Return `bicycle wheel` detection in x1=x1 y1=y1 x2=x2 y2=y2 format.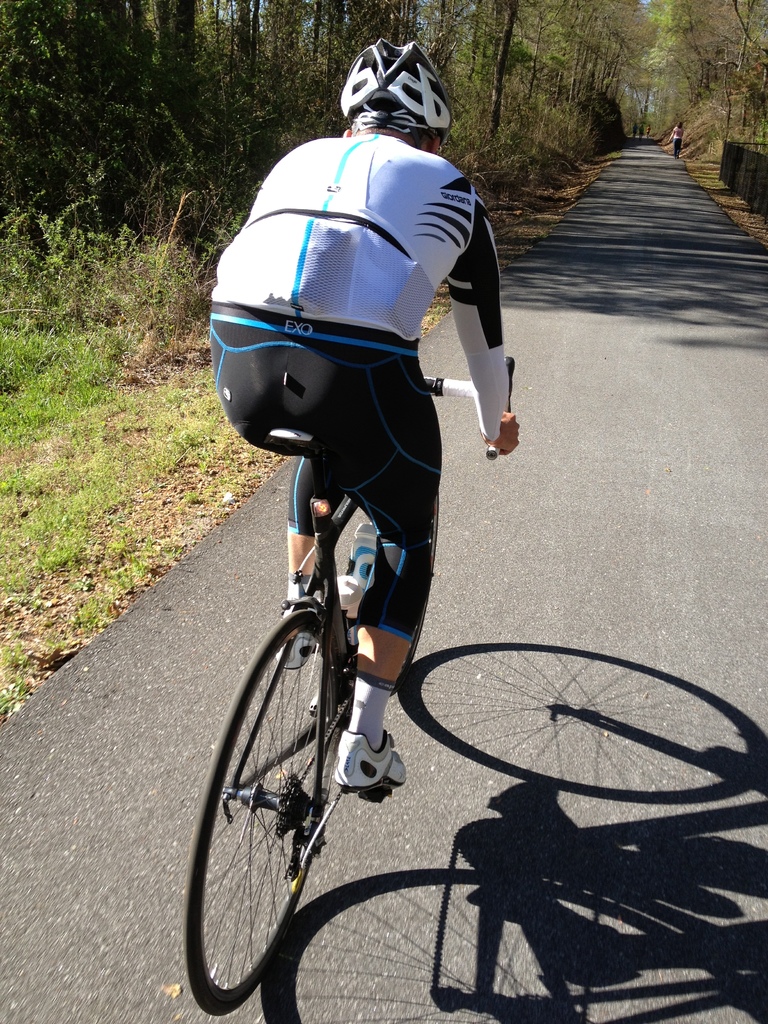
x1=190 y1=634 x2=365 y2=1005.
